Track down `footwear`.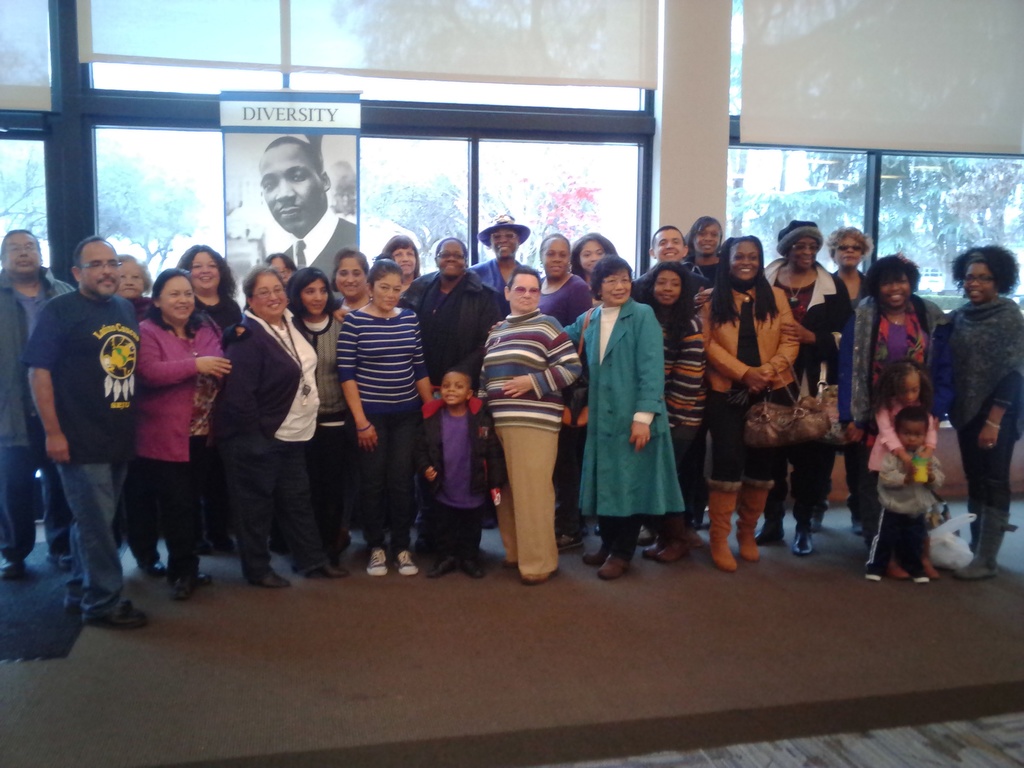
Tracked to <box>193,566,212,582</box>.
